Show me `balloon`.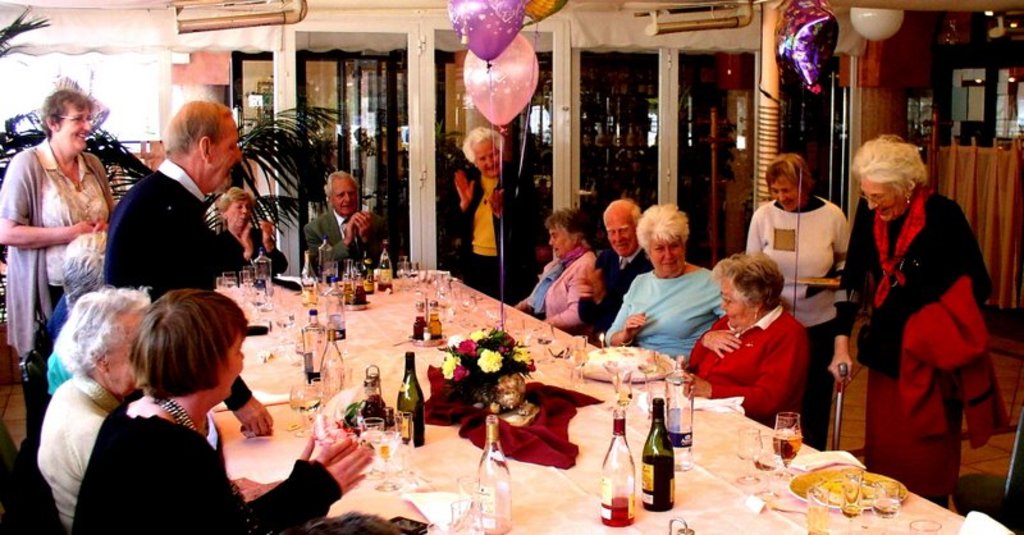
`balloon` is here: pyautogui.locateOnScreen(847, 8, 908, 44).
